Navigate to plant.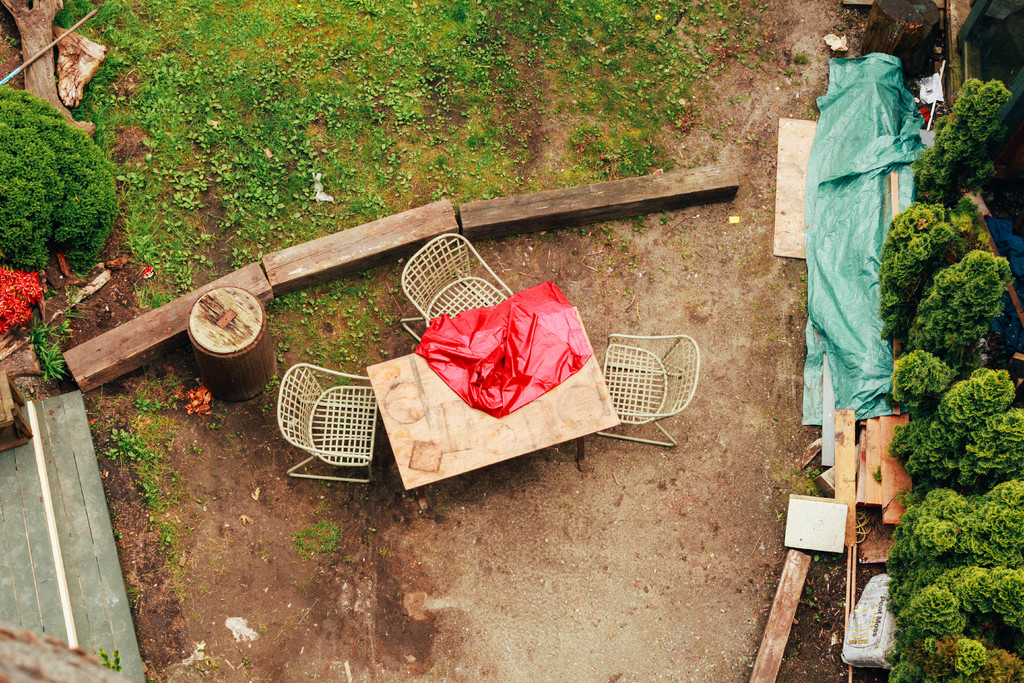
Navigation target: bbox=(197, 664, 206, 673).
